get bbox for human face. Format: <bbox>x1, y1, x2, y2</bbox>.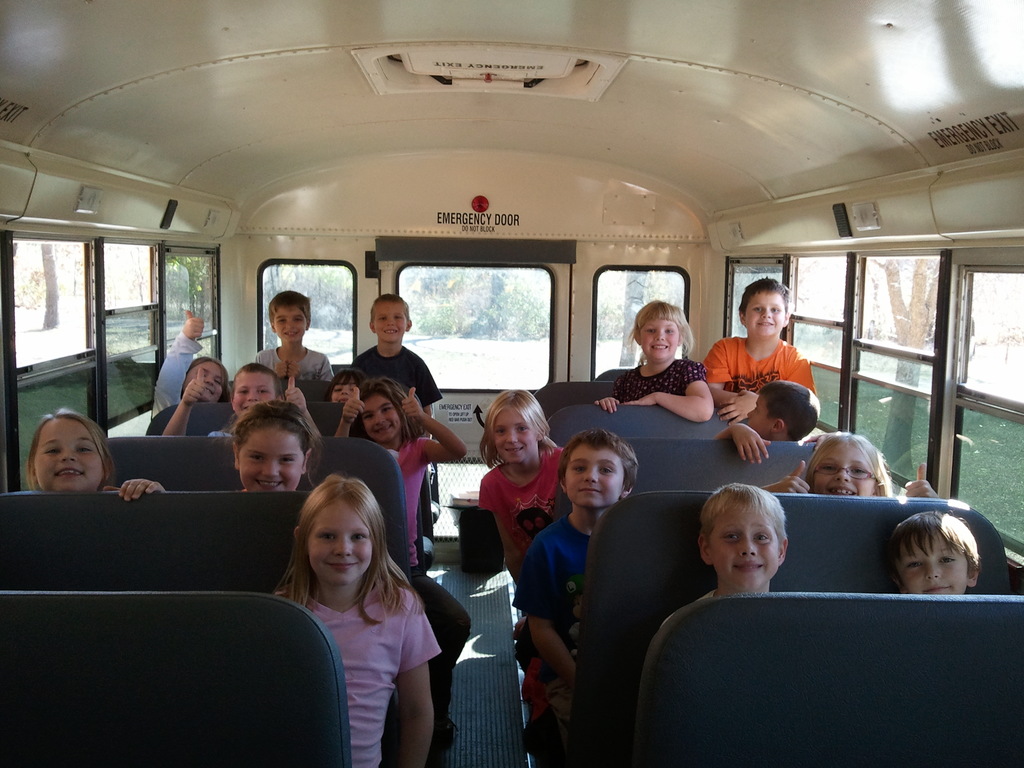
<bbox>710, 495, 784, 589</bbox>.
